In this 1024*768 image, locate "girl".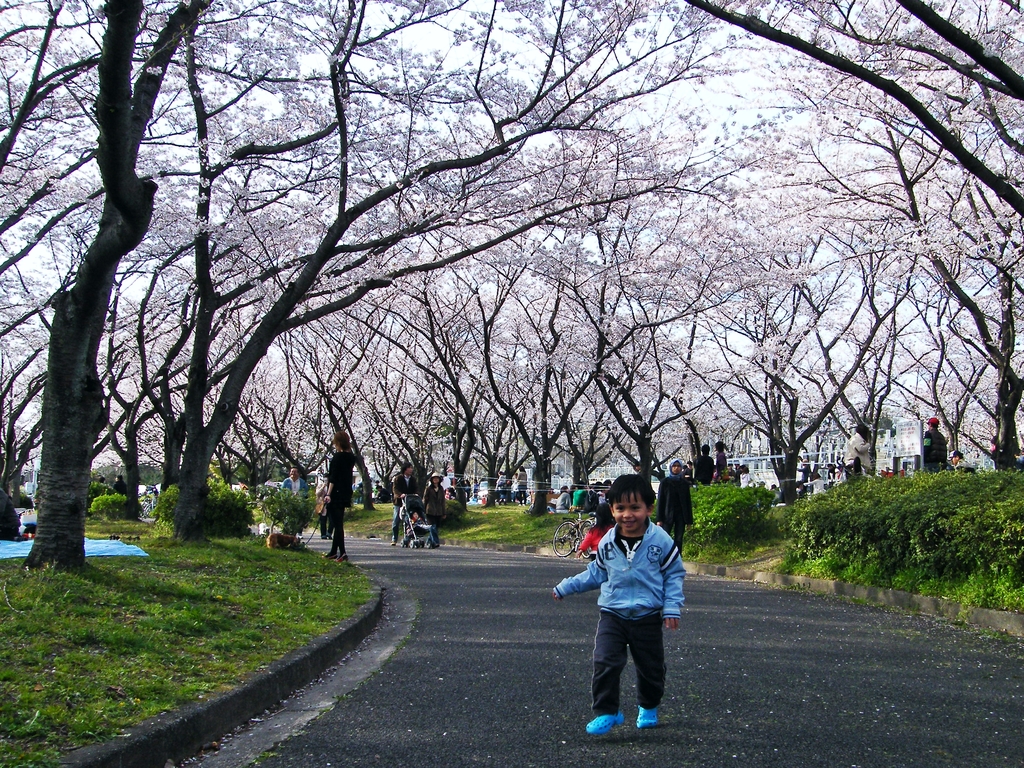
Bounding box: bbox=(321, 433, 353, 564).
